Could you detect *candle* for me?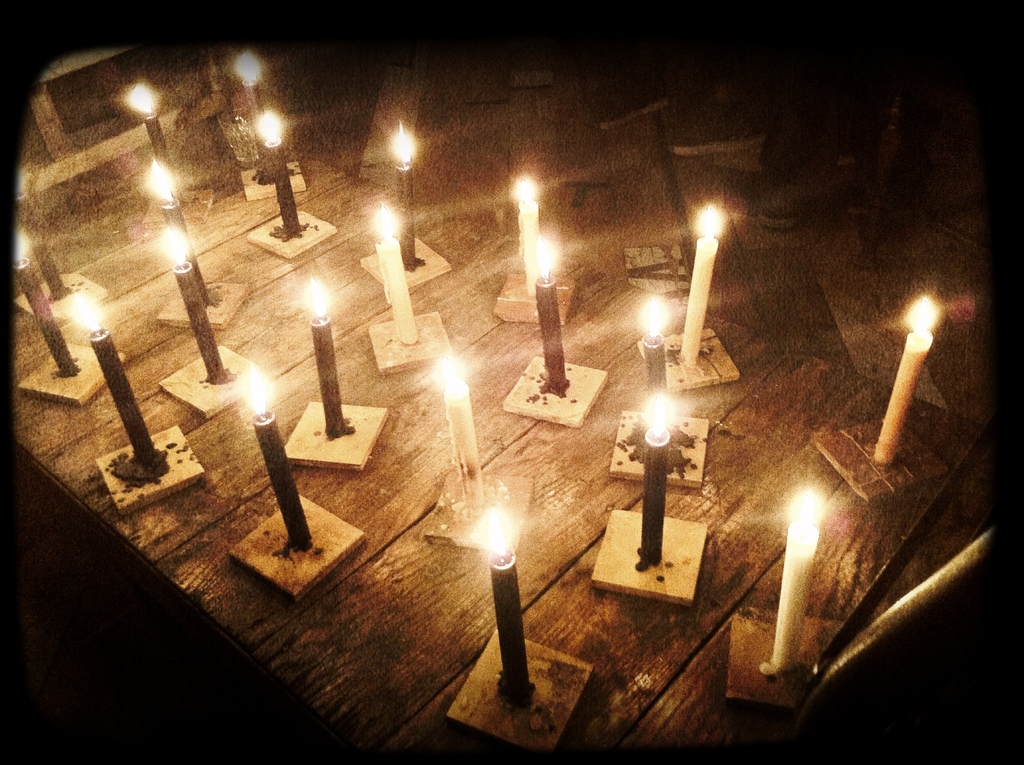
Detection result: x1=872, y1=298, x2=945, y2=463.
